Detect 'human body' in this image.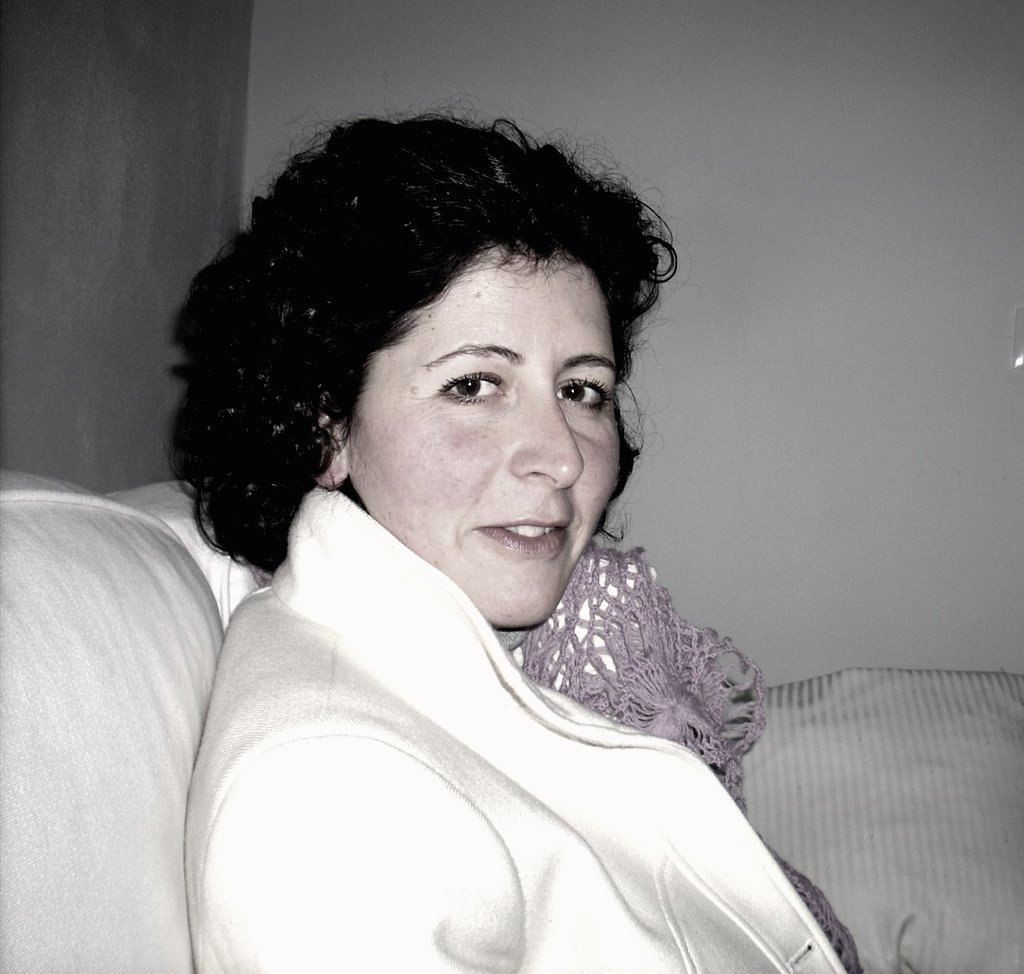
Detection: 81, 183, 785, 966.
